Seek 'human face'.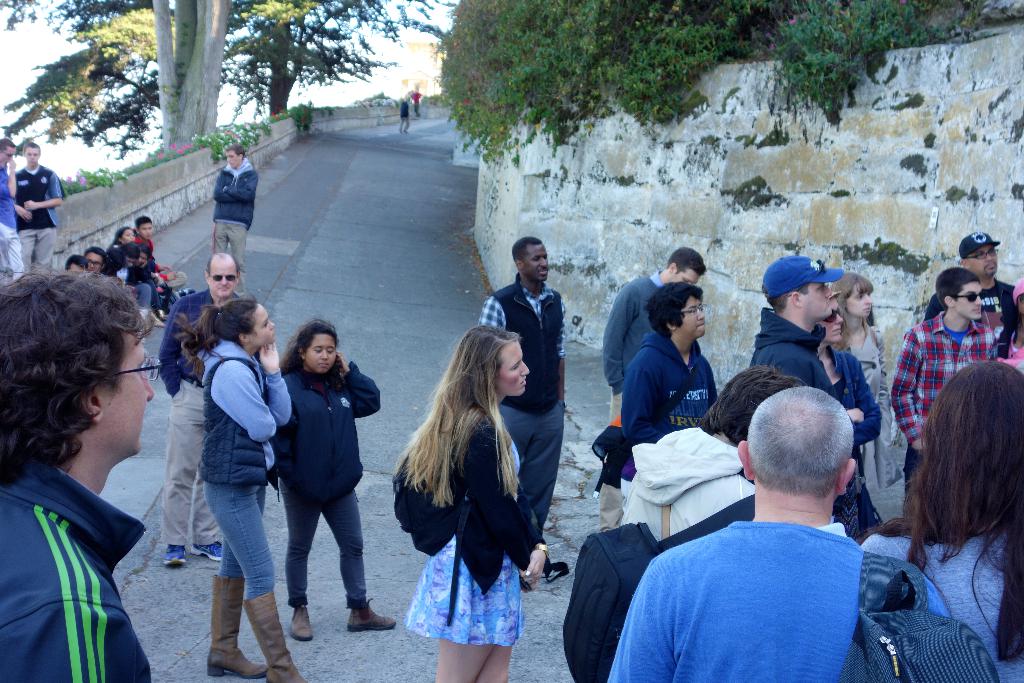
rect(252, 305, 277, 344).
